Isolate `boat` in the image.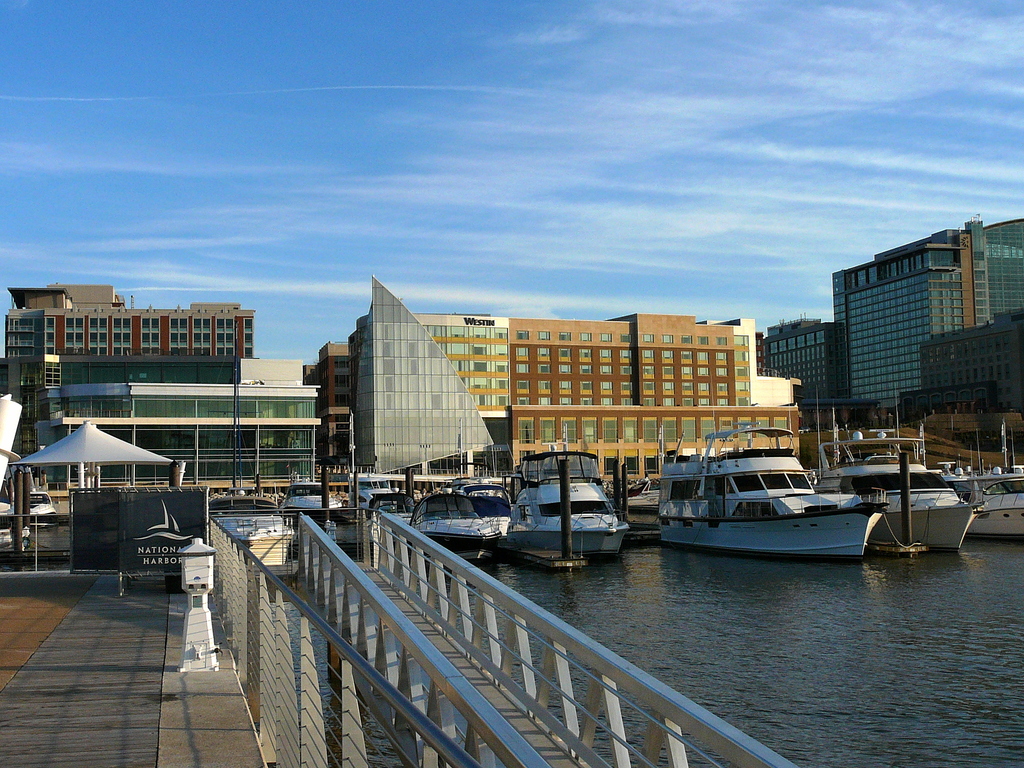
Isolated region: {"x1": 648, "y1": 445, "x2": 910, "y2": 560}.
